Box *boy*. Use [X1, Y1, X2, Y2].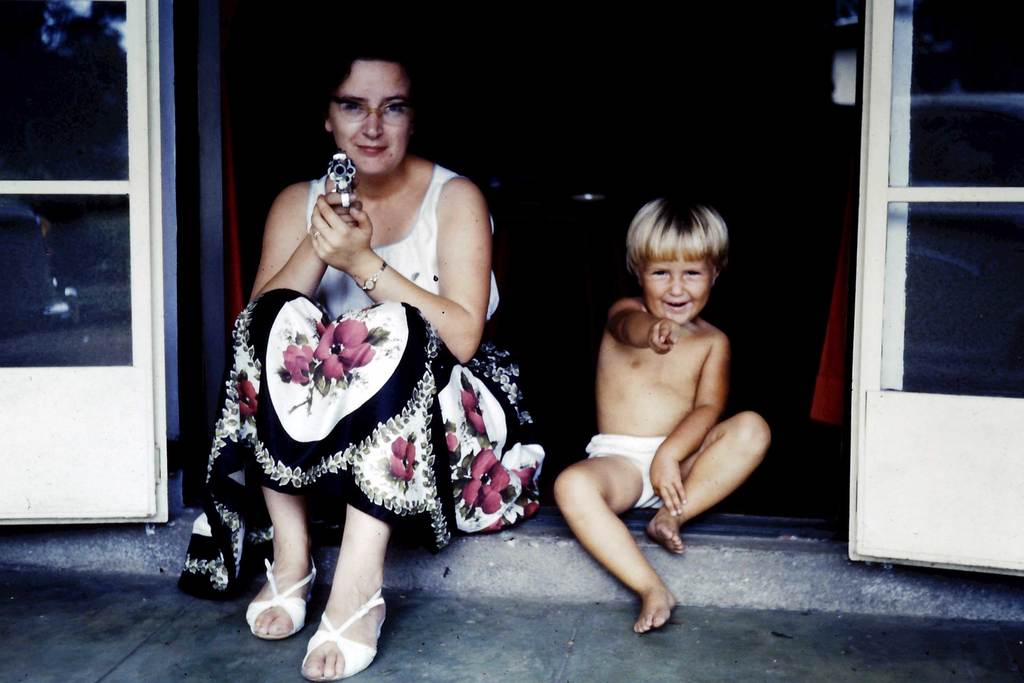
[537, 185, 776, 611].
